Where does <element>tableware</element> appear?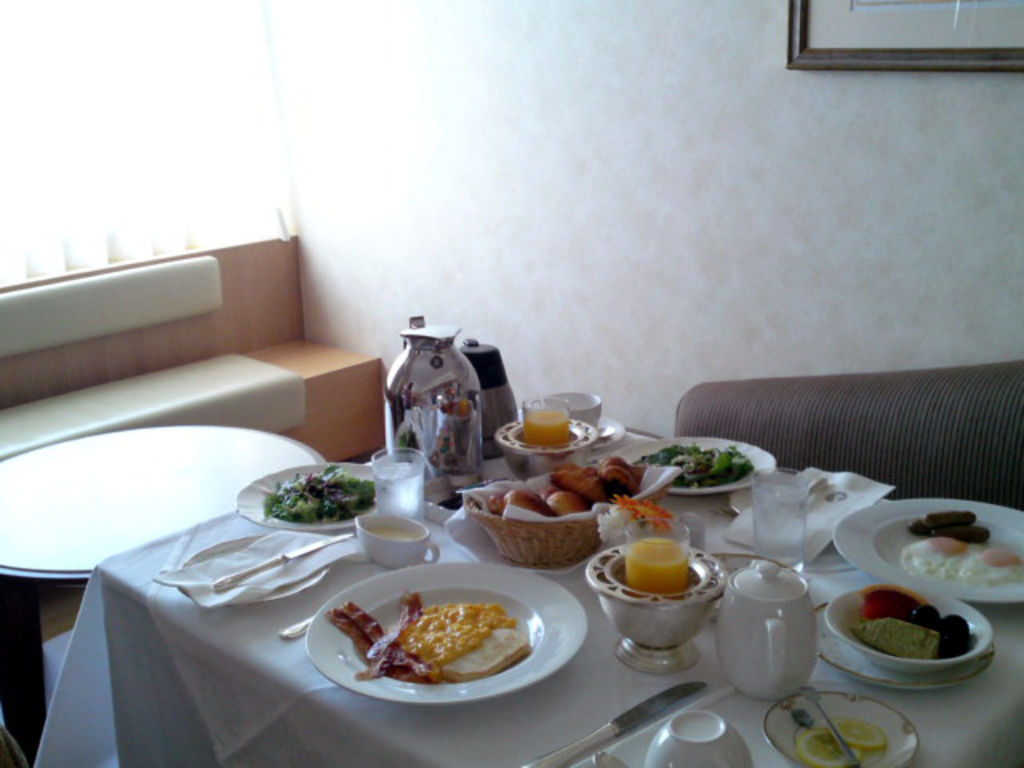
Appears at (170, 531, 336, 613).
